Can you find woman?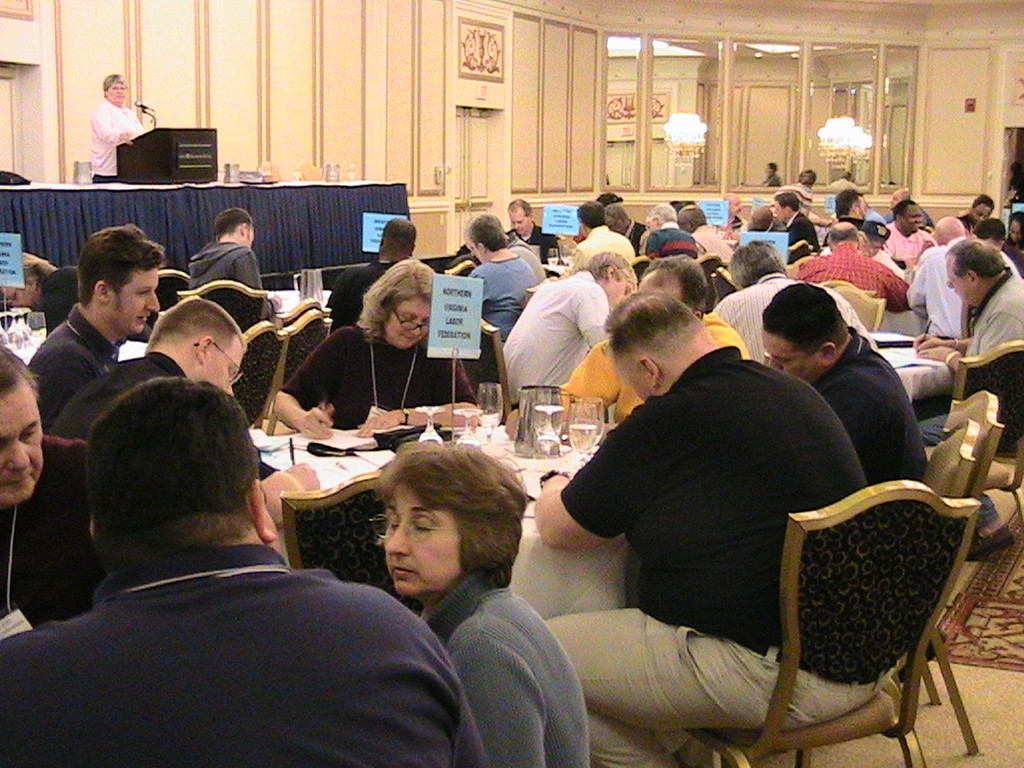
Yes, bounding box: crop(317, 432, 584, 757).
